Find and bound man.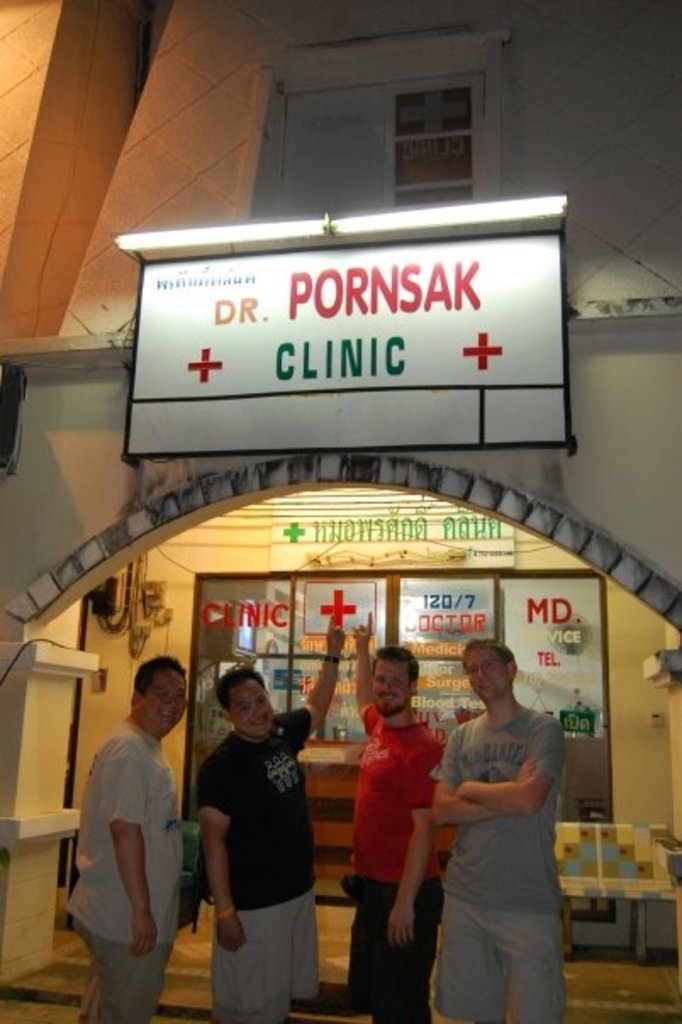
Bound: [434, 634, 567, 1022].
